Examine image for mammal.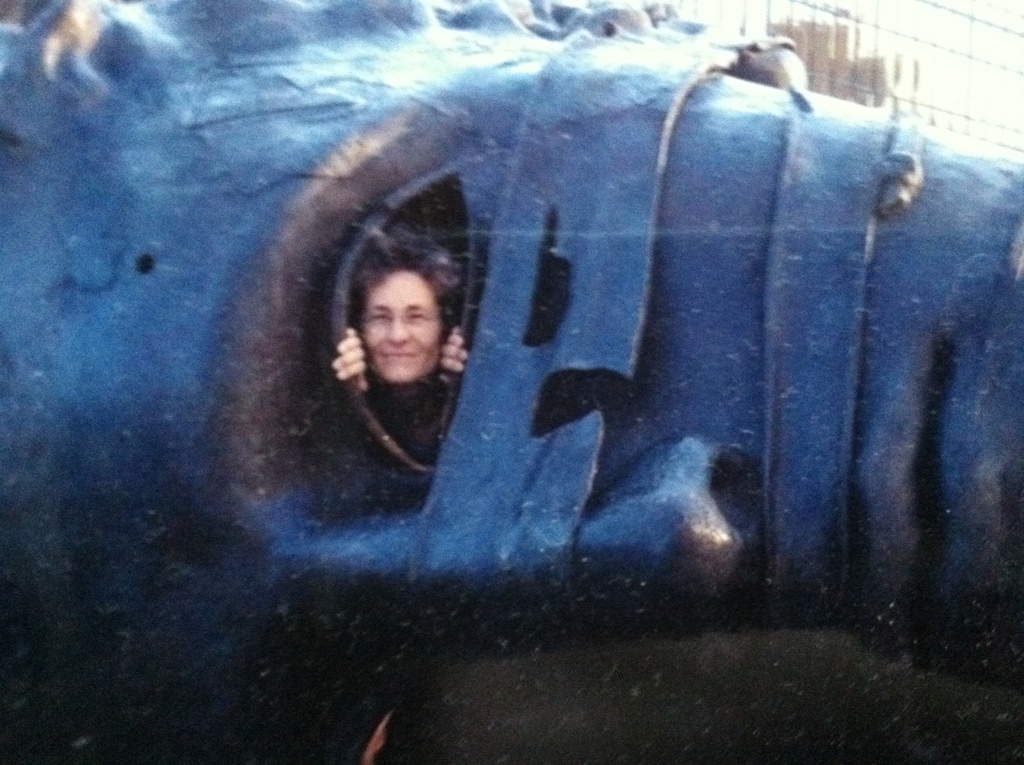
Examination result: [left=334, top=229, right=472, bottom=764].
